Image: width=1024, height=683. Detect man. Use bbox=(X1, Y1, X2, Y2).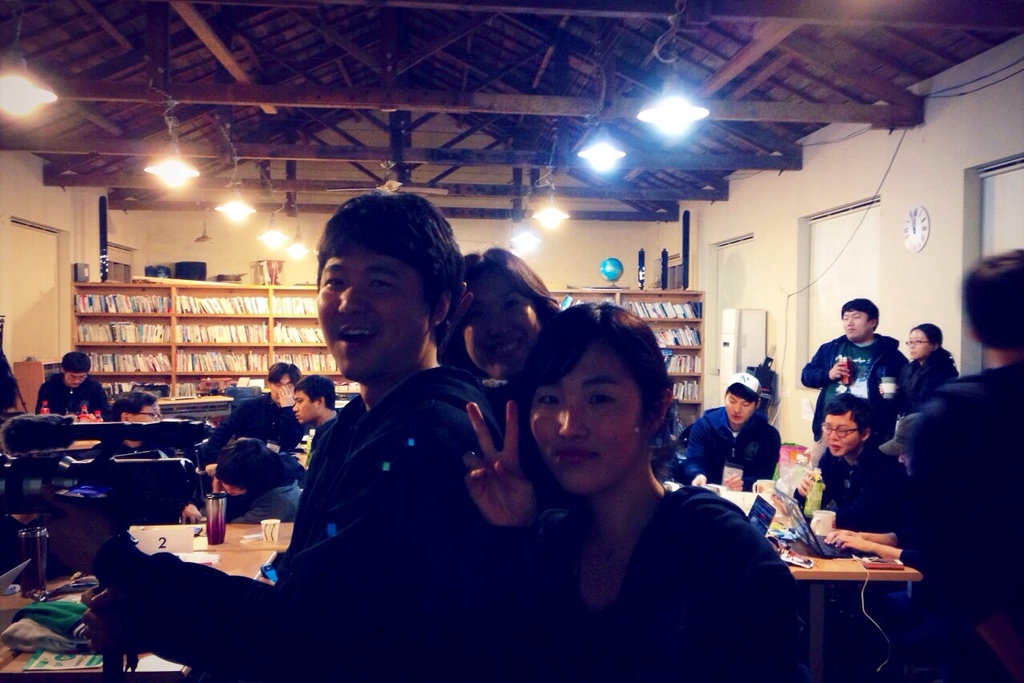
bbox=(198, 360, 309, 498).
